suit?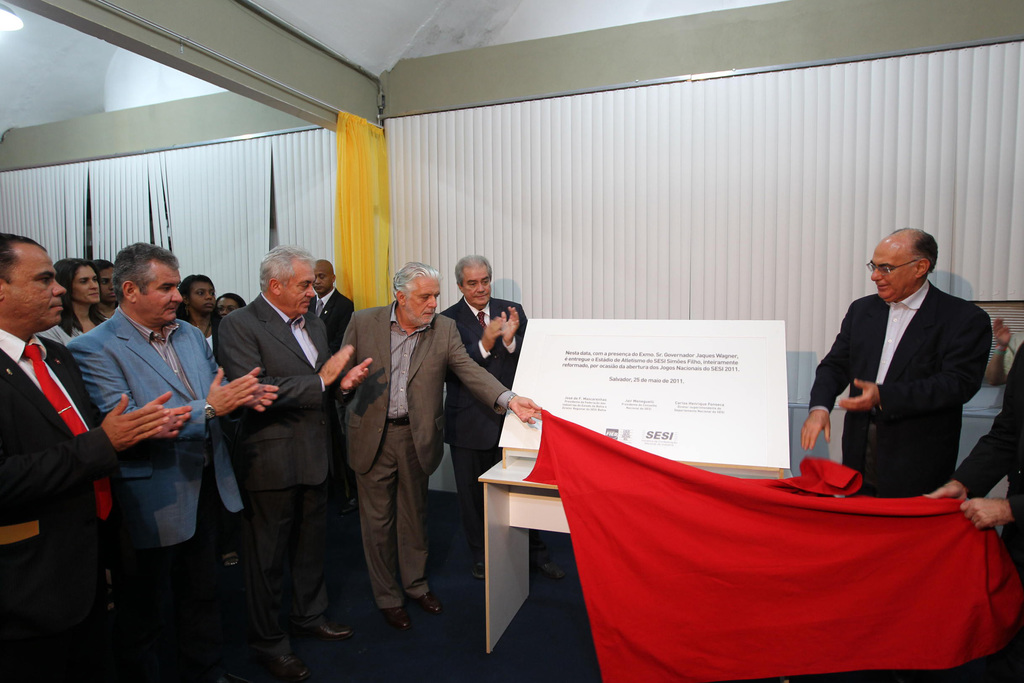
[left=64, top=307, right=248, bottom=682]
